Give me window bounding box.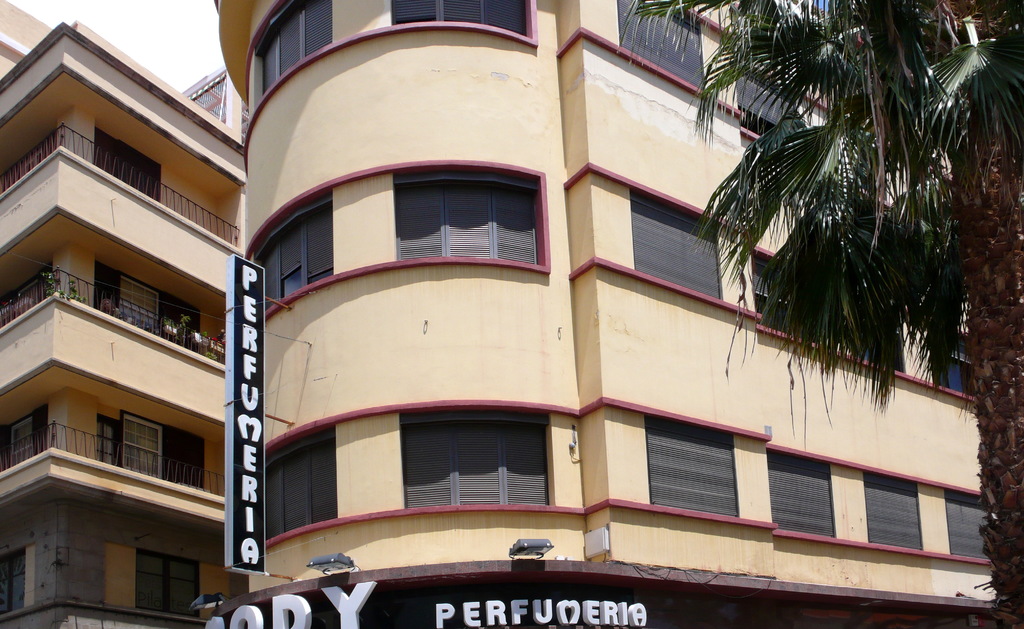
(137, 548, 204, 618).
